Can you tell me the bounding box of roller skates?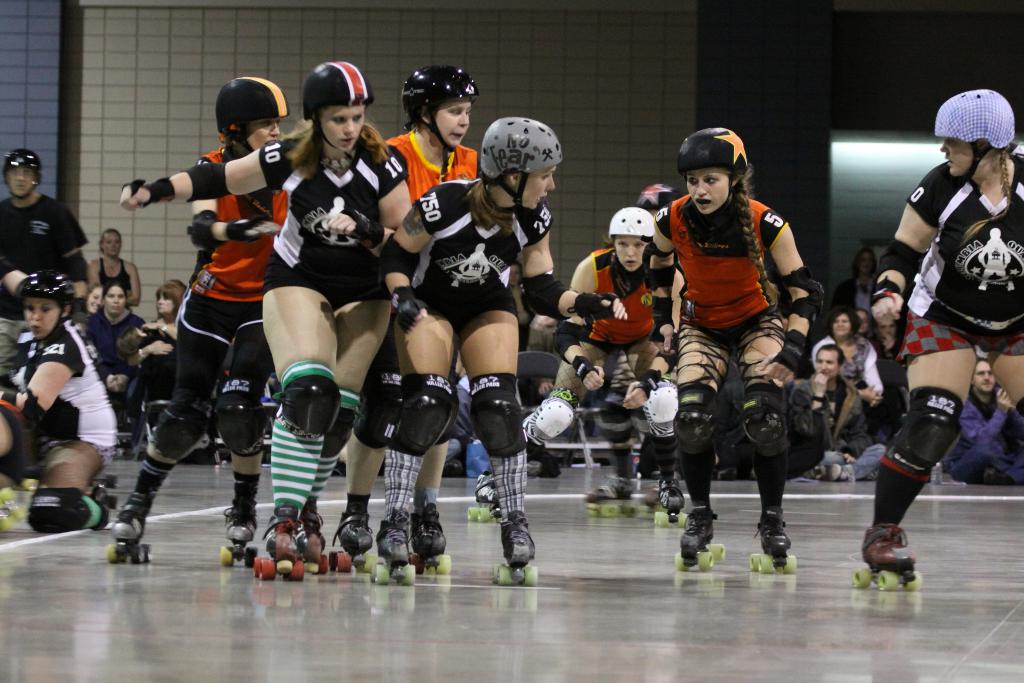
detection(491, 509, 538, 589).
